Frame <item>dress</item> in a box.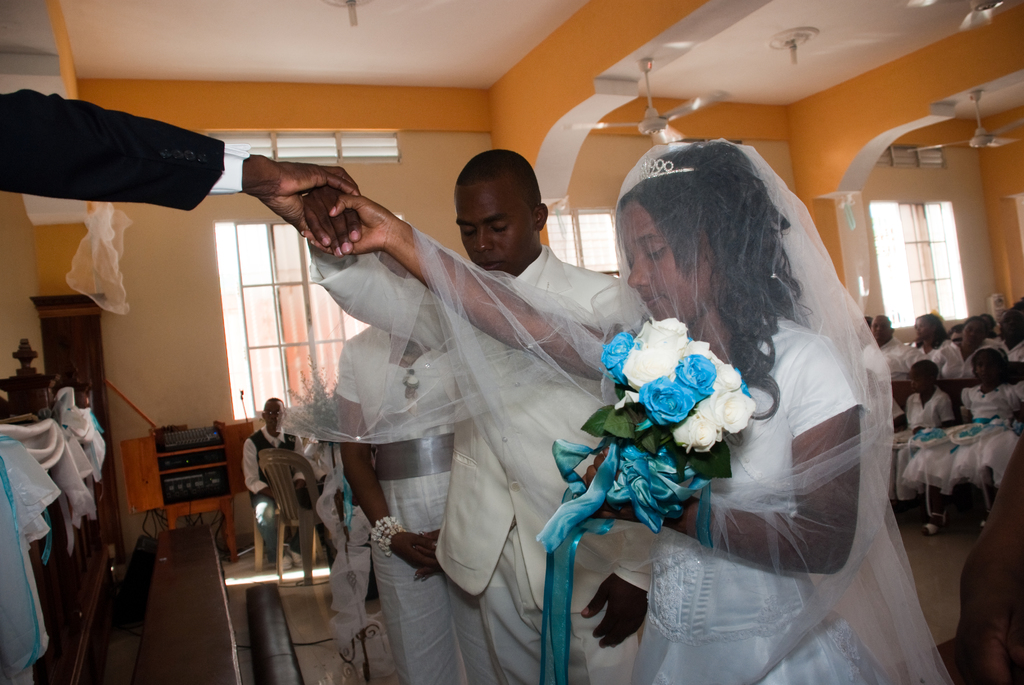
locate(911, 336, 965, 384).
